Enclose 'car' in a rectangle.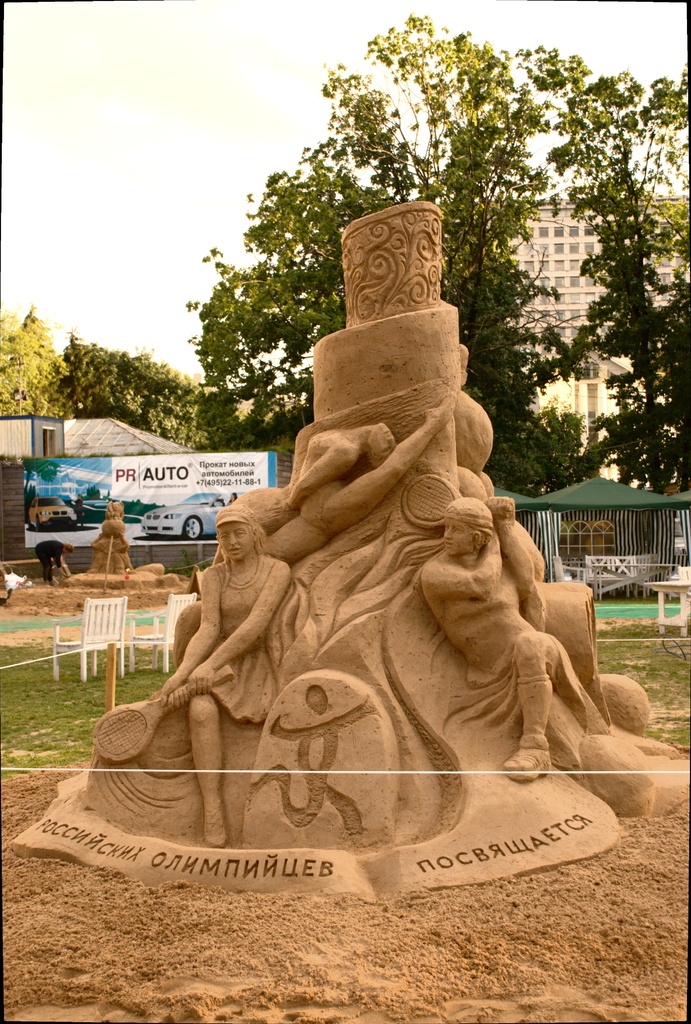
<bbox>138, 490, 227, 540</bbox>.
